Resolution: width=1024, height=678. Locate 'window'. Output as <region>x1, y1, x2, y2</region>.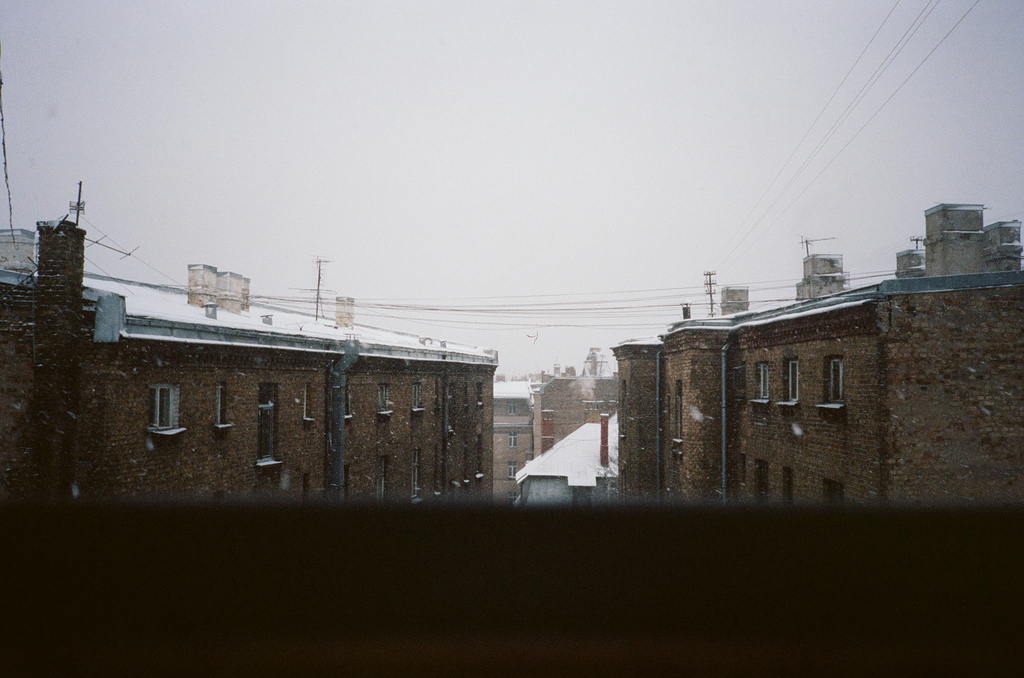
<region>776, 345, 804, 413</region>.
